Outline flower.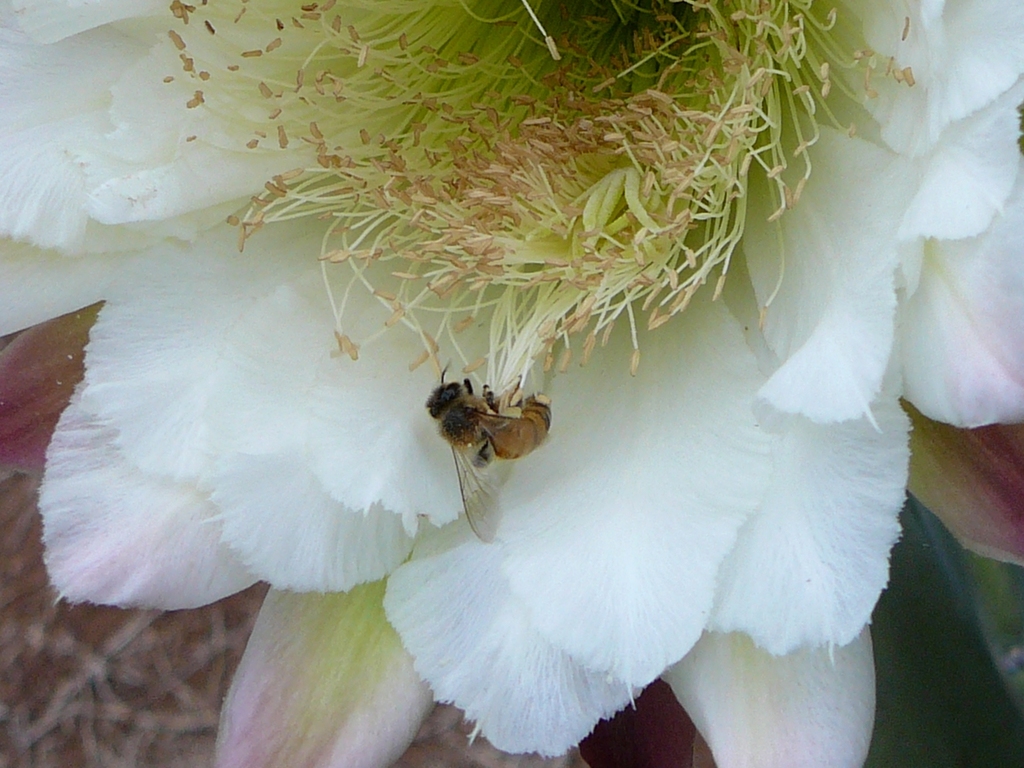
Outline: left=54, top=25, right=971, bottom=742.
